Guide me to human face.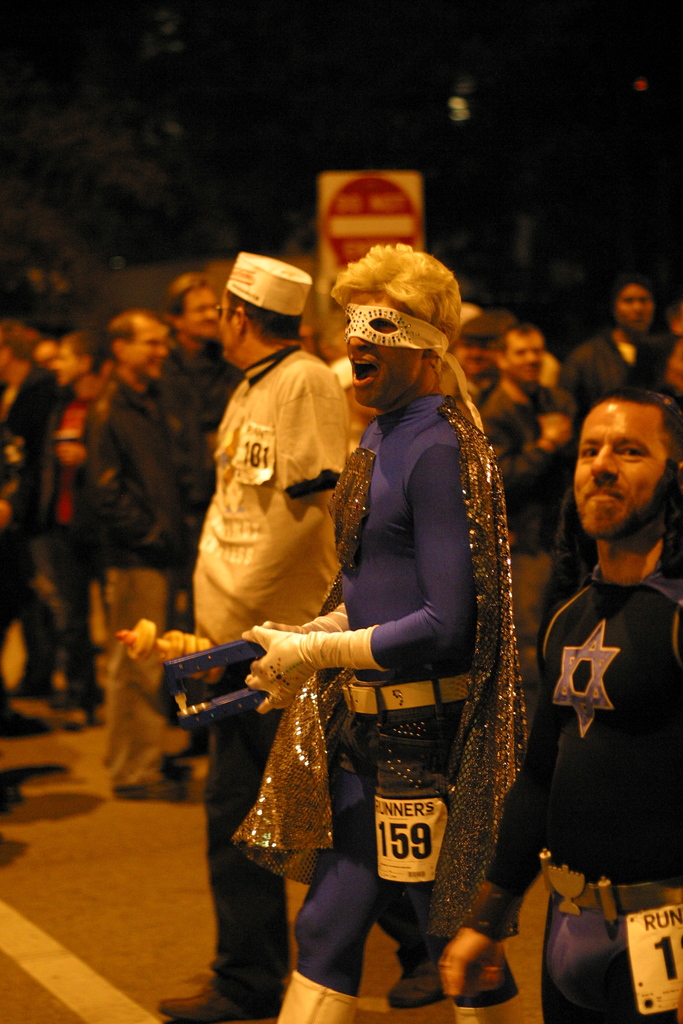
Guidance: box(122, 316, 170, 381).
